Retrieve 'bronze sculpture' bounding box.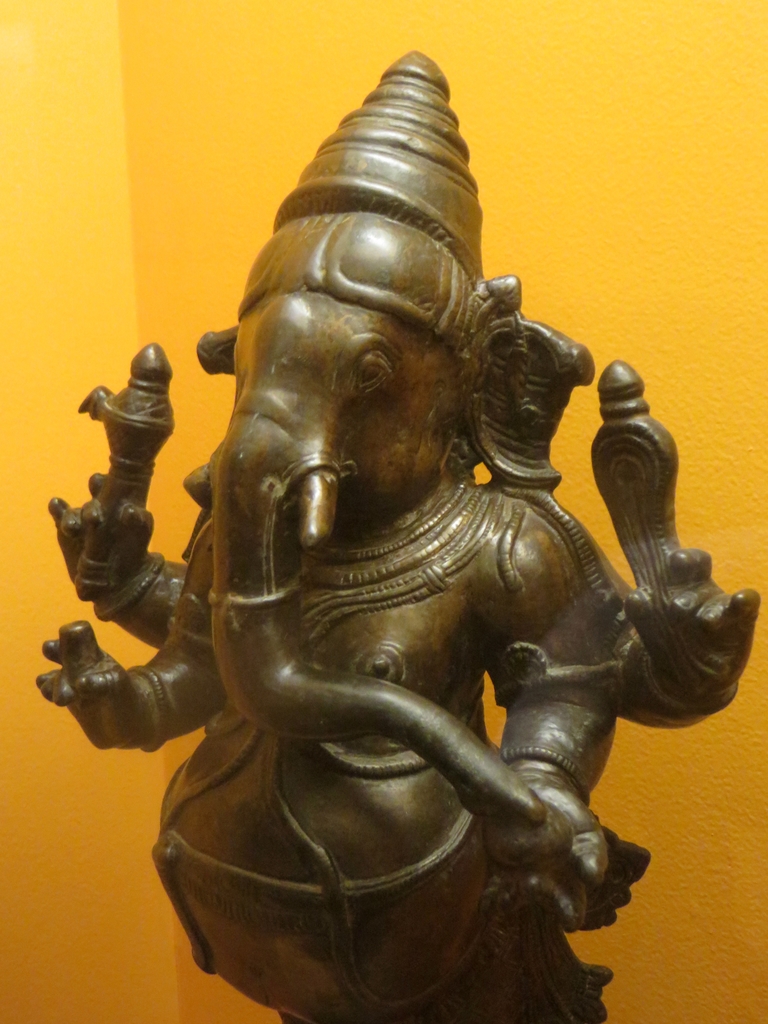
Bounding box: x1=30 y1=56 x2=763 y2=1022.
